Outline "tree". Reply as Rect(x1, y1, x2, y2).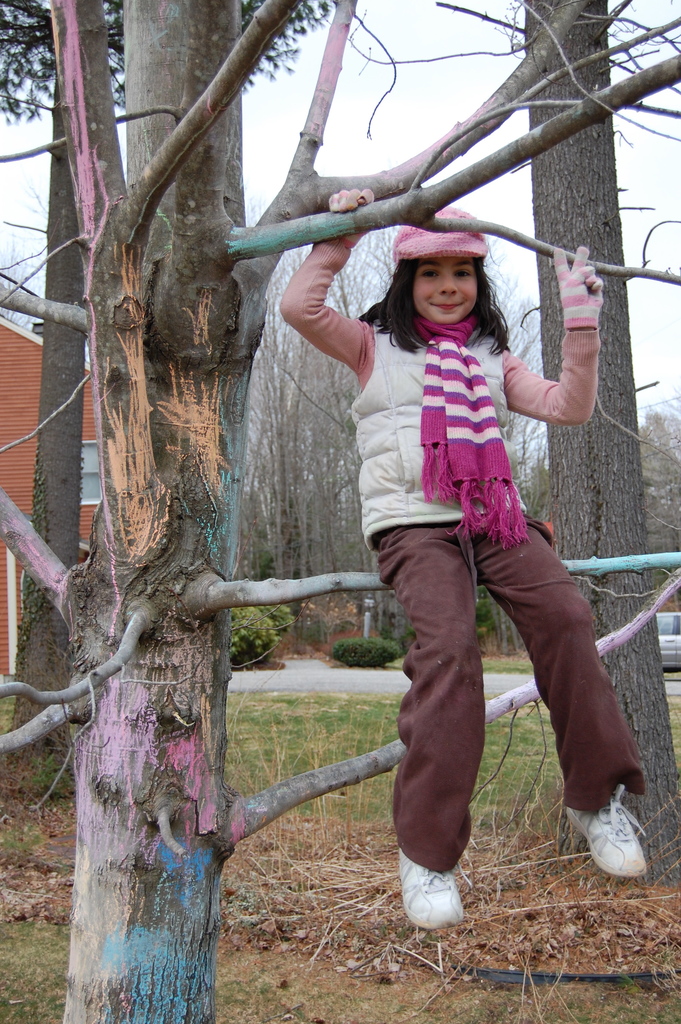
Rect(0, 0, 680, 1023).
